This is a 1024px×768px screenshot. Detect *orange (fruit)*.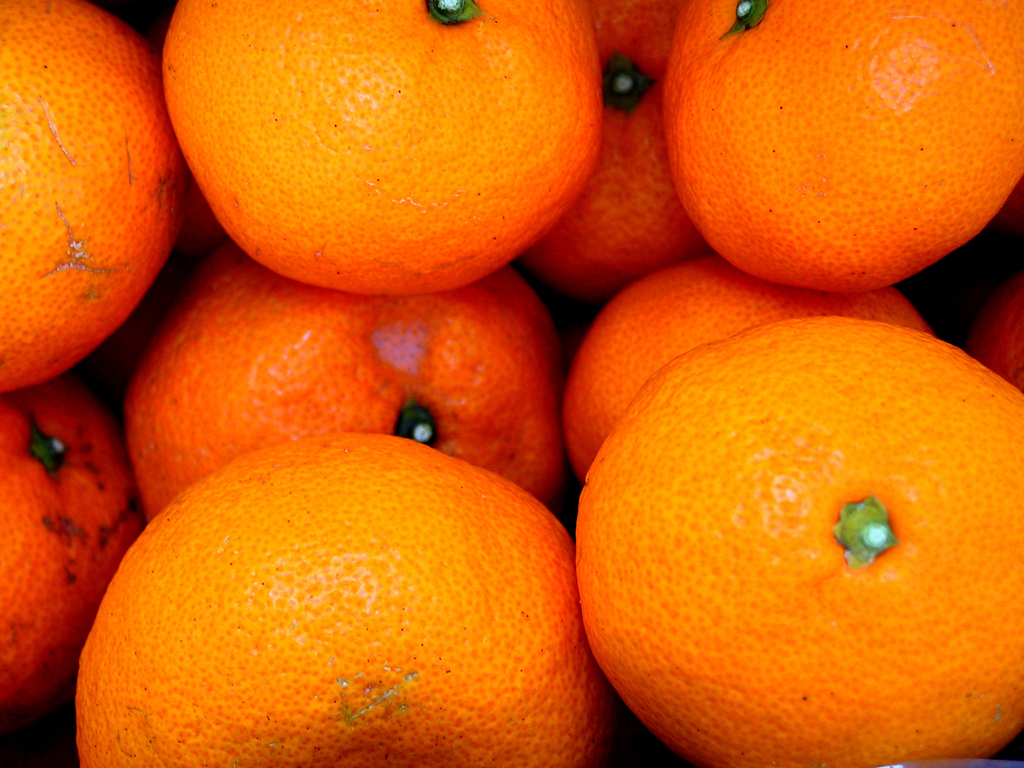
[0, 0, 199, 390].
